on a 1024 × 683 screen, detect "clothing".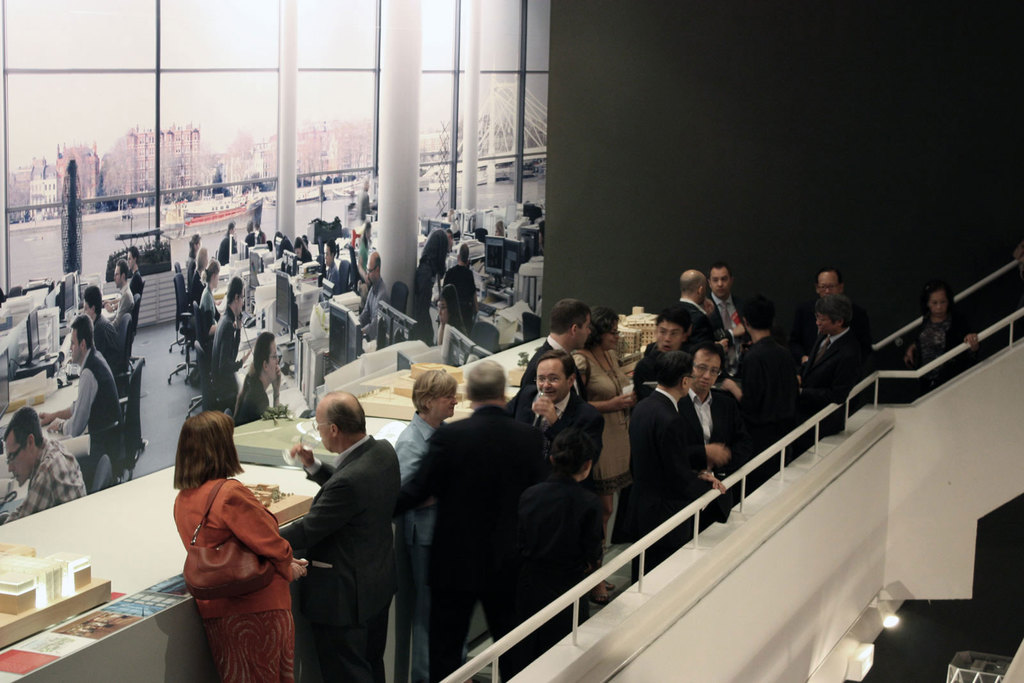
bbox=(215, 225, 236, 262).
